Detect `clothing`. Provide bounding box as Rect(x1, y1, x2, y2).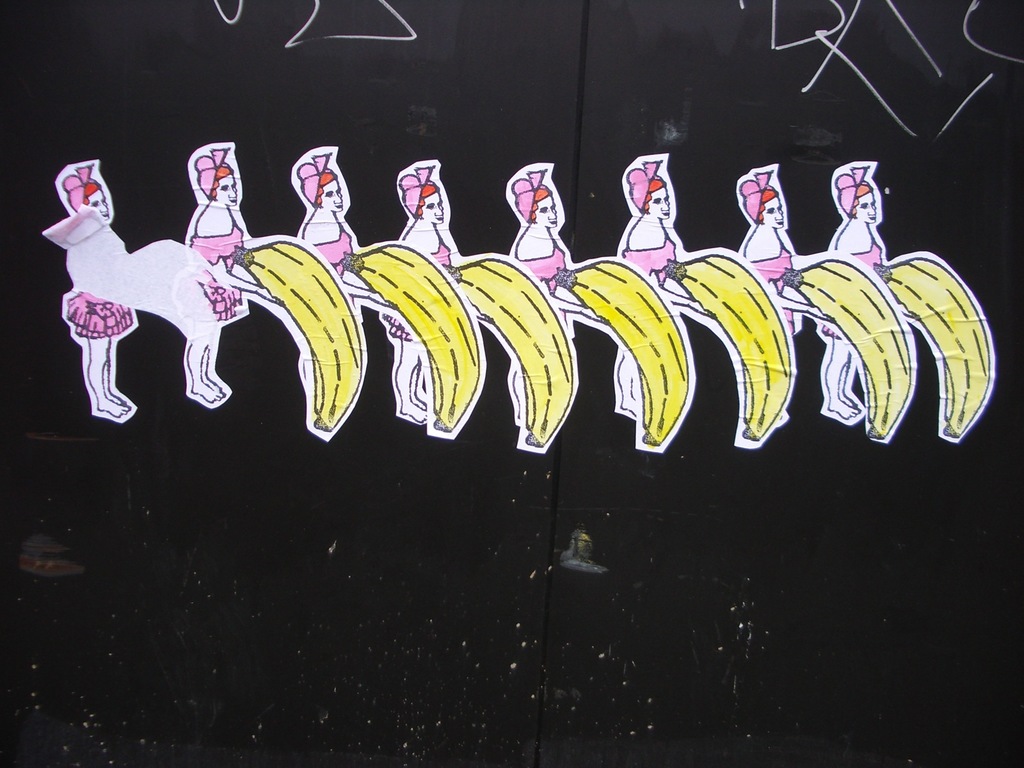
Rect(189, 132, 243, 199).
